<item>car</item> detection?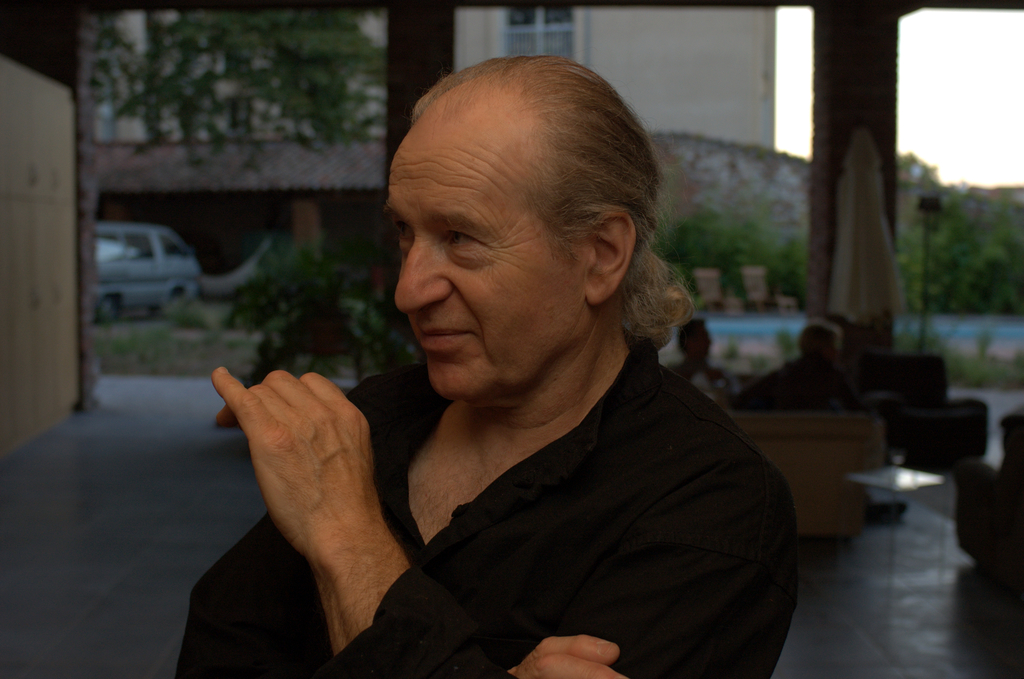
<box>95,220,202,328</box>
